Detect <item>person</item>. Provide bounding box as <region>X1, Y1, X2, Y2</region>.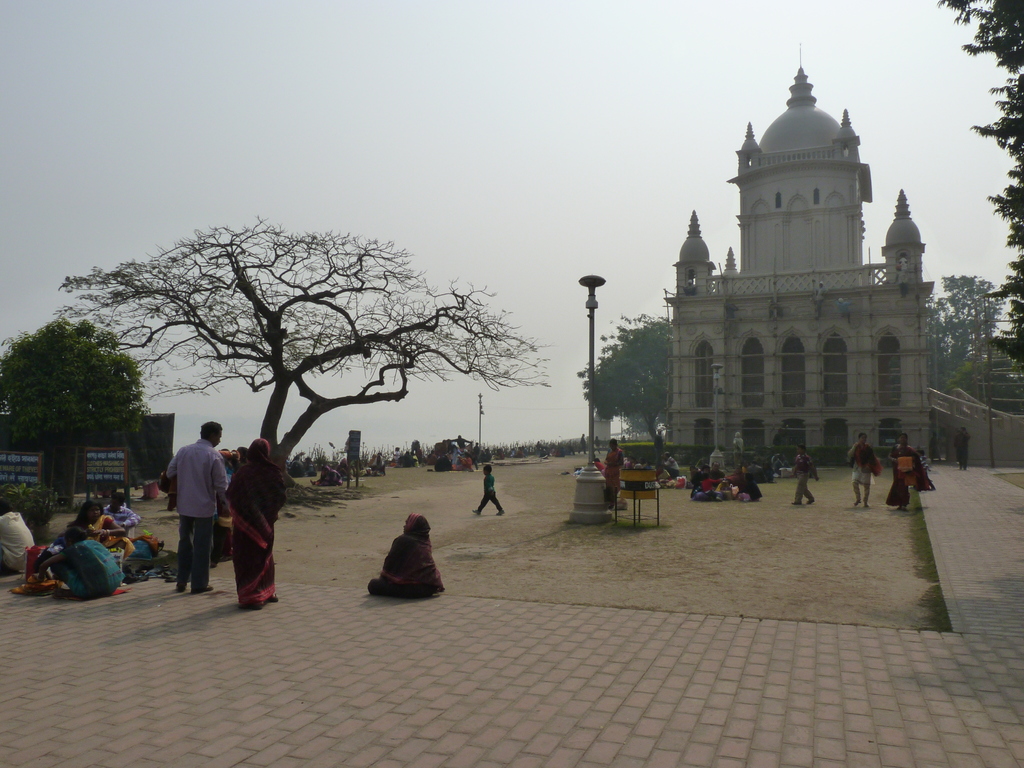
<region>368, 515, 446, 601</region>.
